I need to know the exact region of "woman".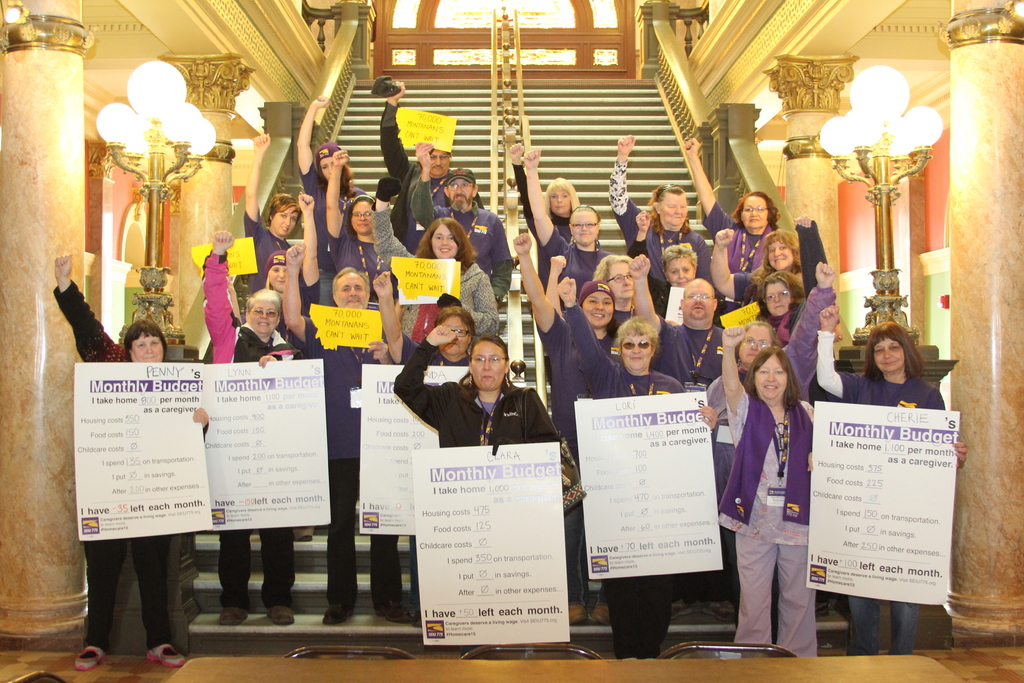
Region: left=543, top=252, right=643, bottom=334.
